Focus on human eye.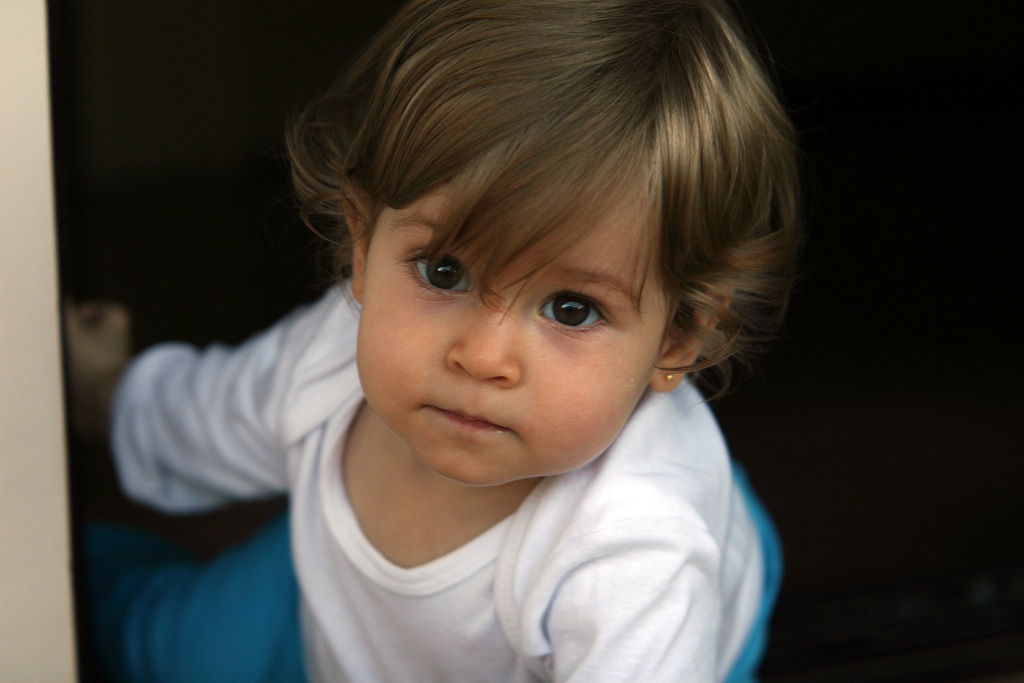
Focused at <bbox>400, 249, 476, 299</bbox>.
